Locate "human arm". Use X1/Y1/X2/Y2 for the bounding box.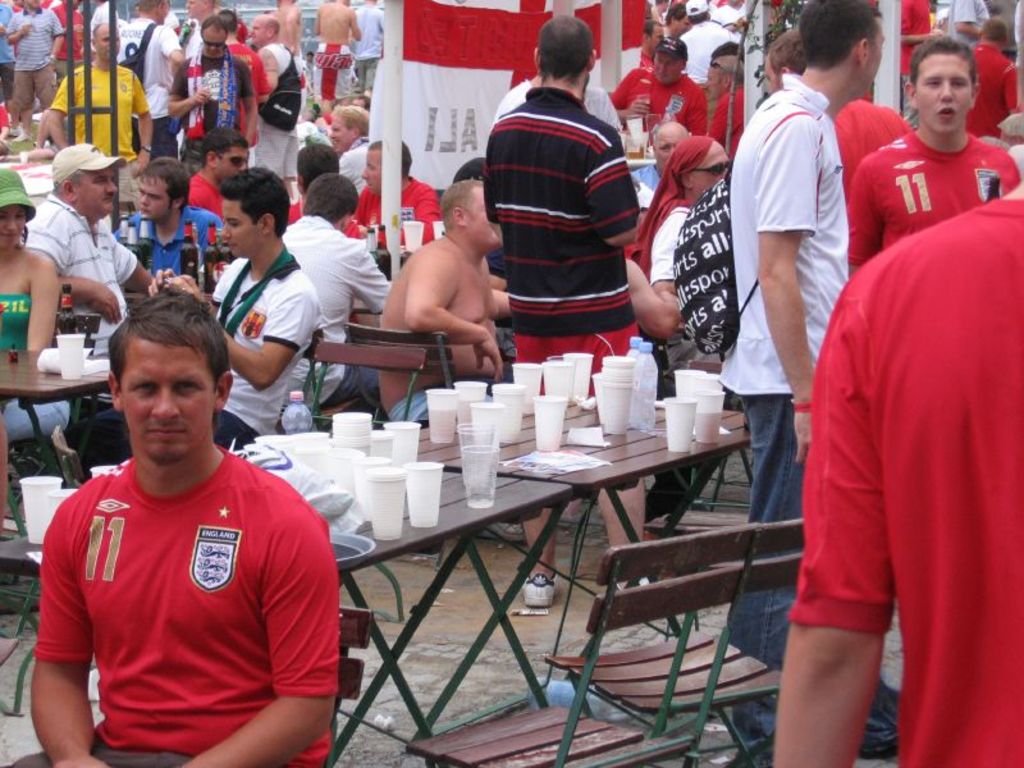
344/0/364/42.
